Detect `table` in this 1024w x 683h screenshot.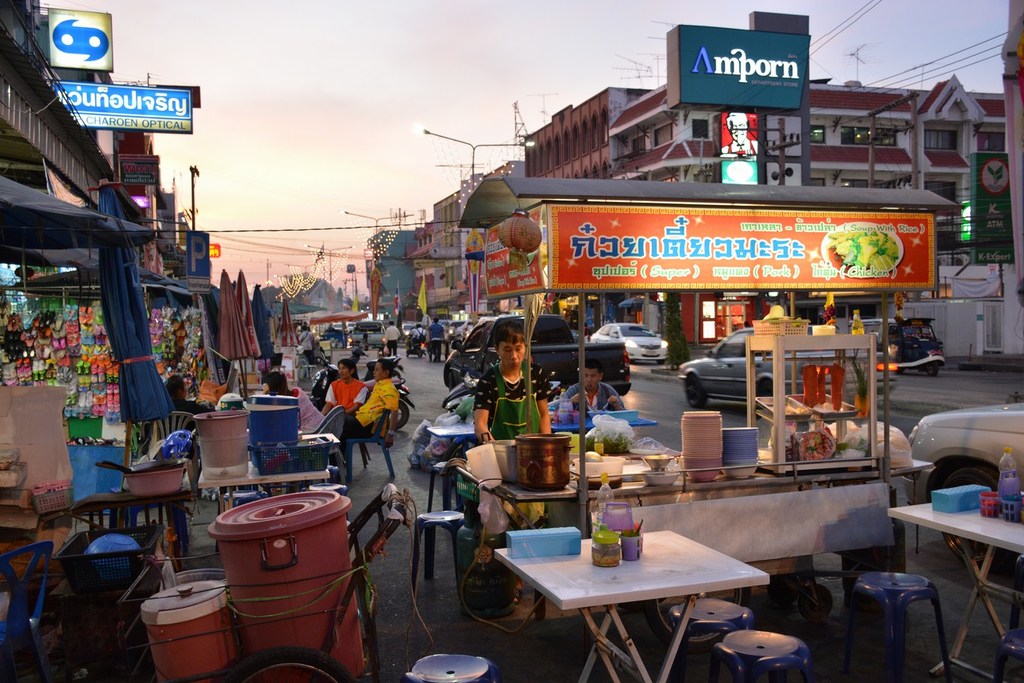
Detection: detection(881, 497, 1014, 650).
